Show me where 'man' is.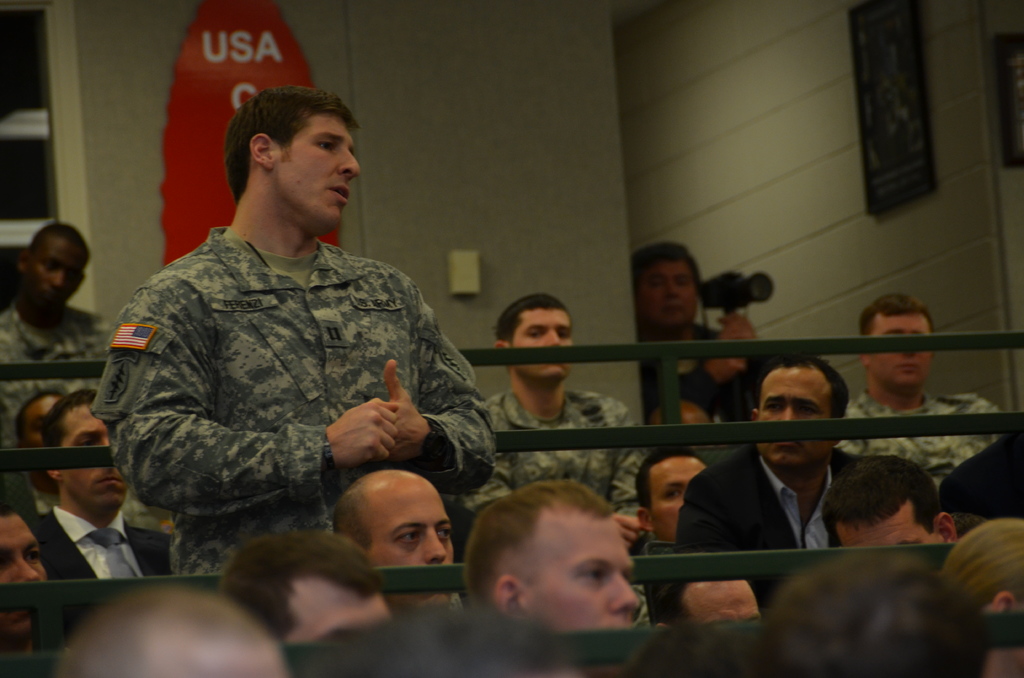
'man' is at detection(458, 286, 646, 533).
